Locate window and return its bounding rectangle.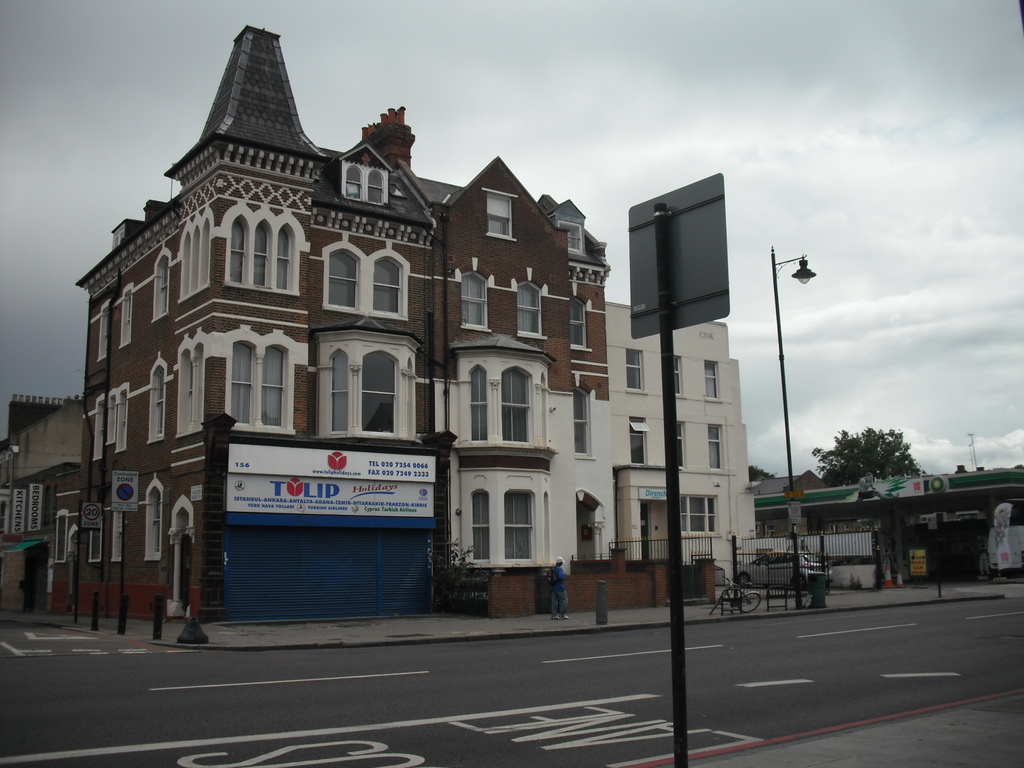
(83, 508, 103, 558).
